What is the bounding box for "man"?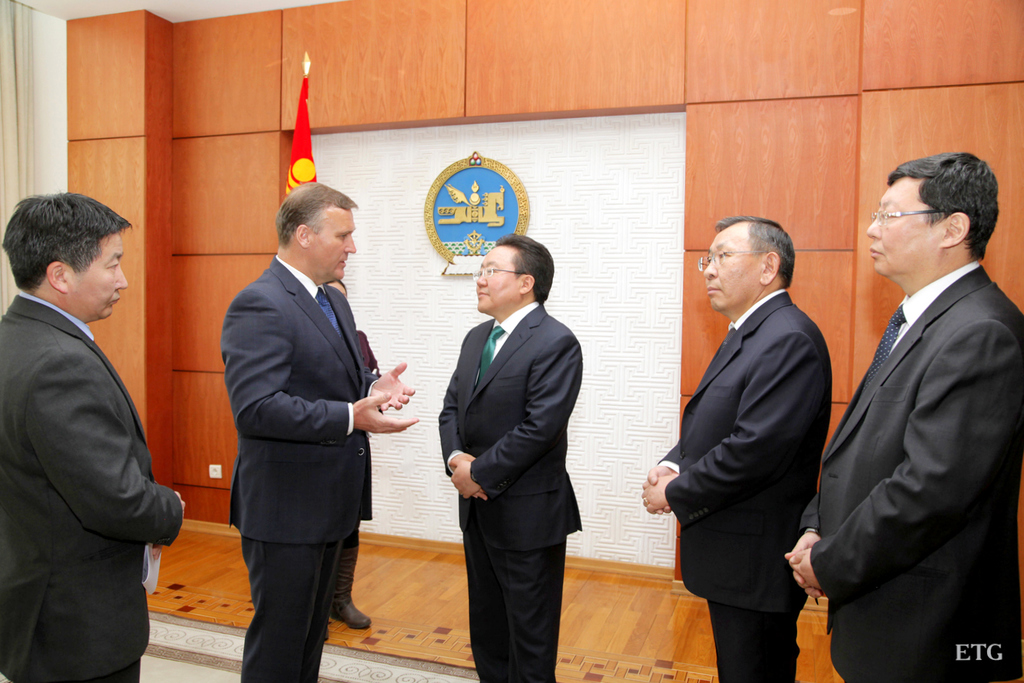
detection(0, 186, 189, 682).
